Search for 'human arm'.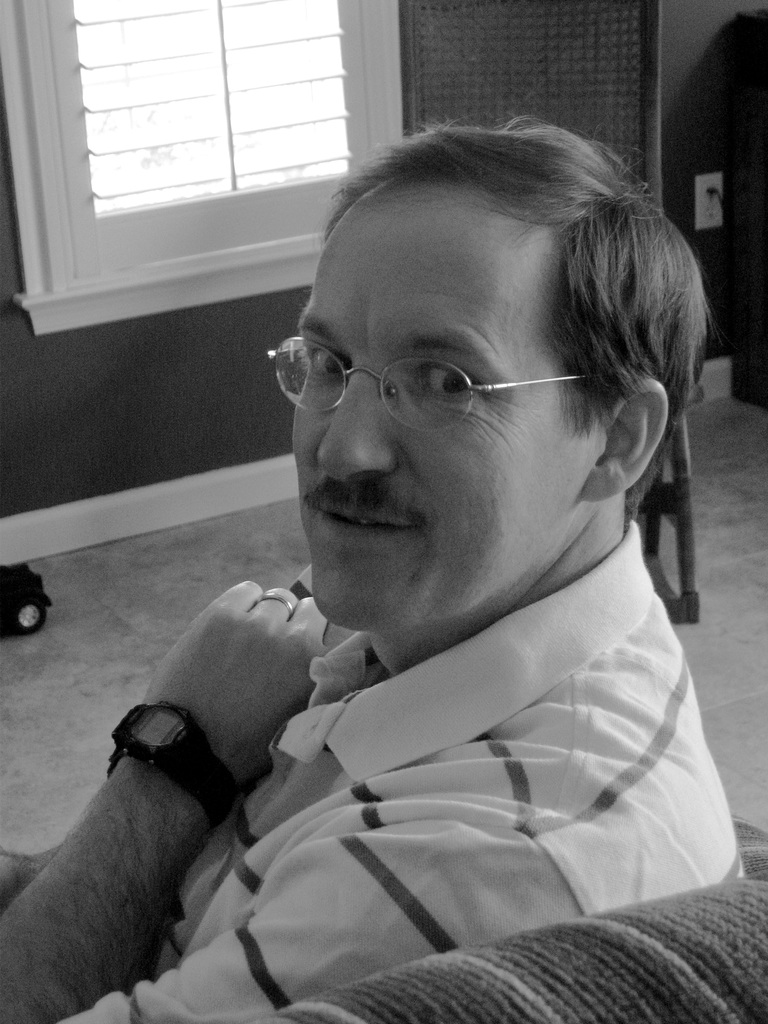
Found at l=2, t=840, r=65, b=910.
